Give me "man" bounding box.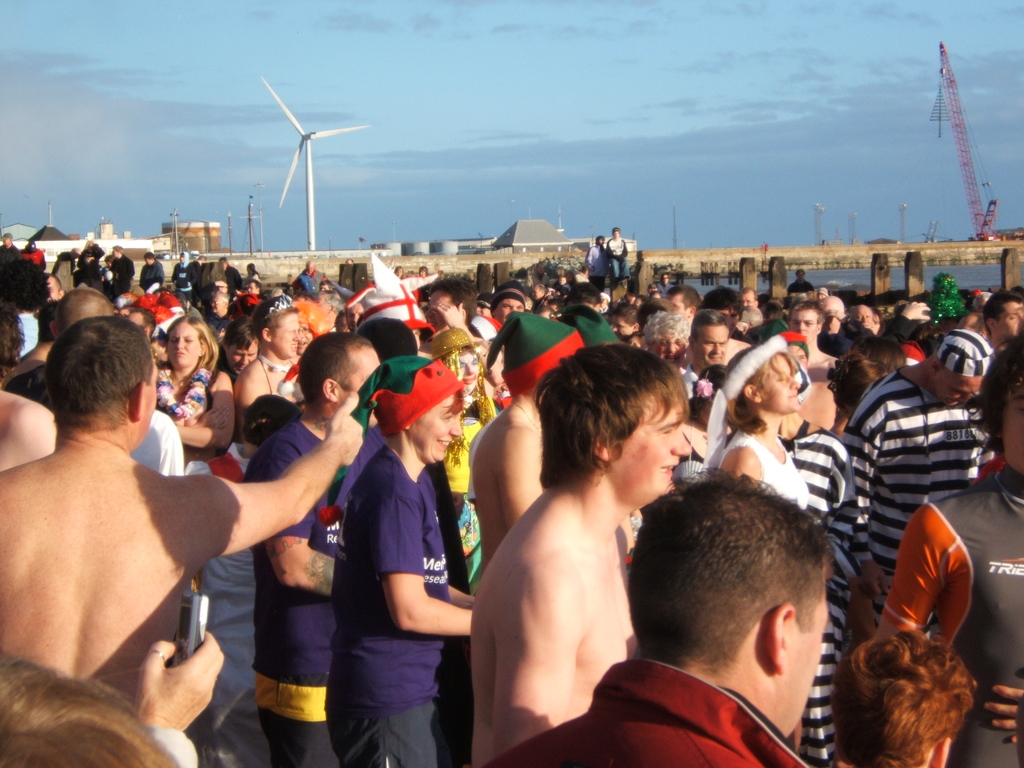
BBox(318, 352, 483, 767).
